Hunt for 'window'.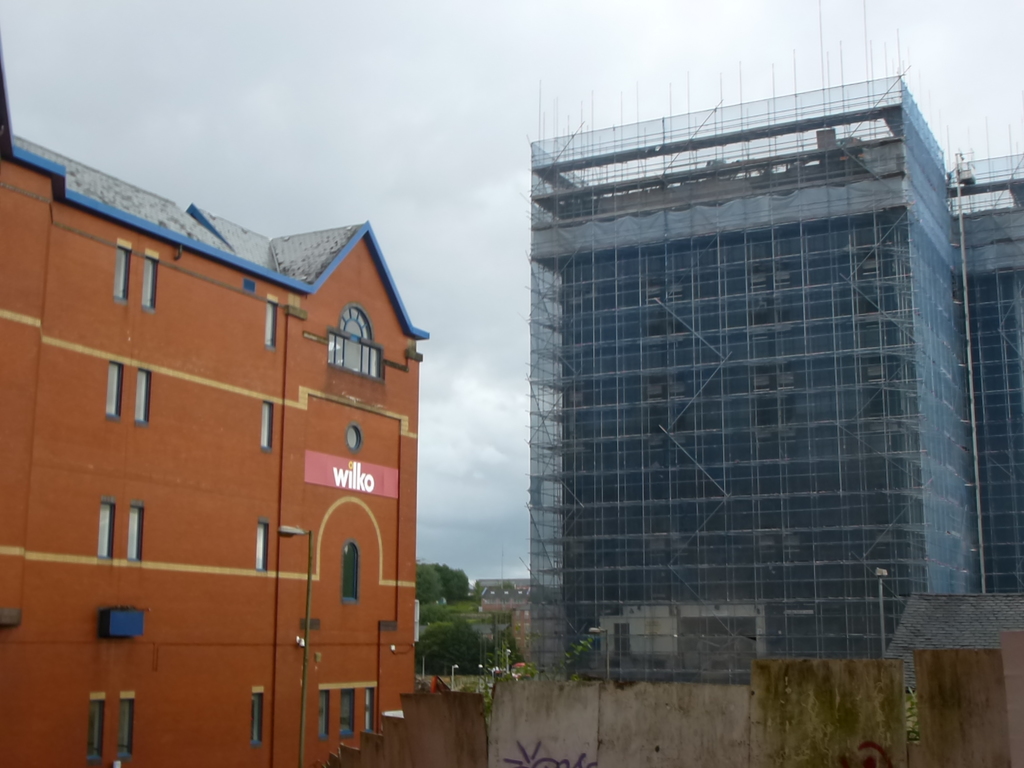
Hunted down at (x1=266, y1=301, x2=278, y2=349).
